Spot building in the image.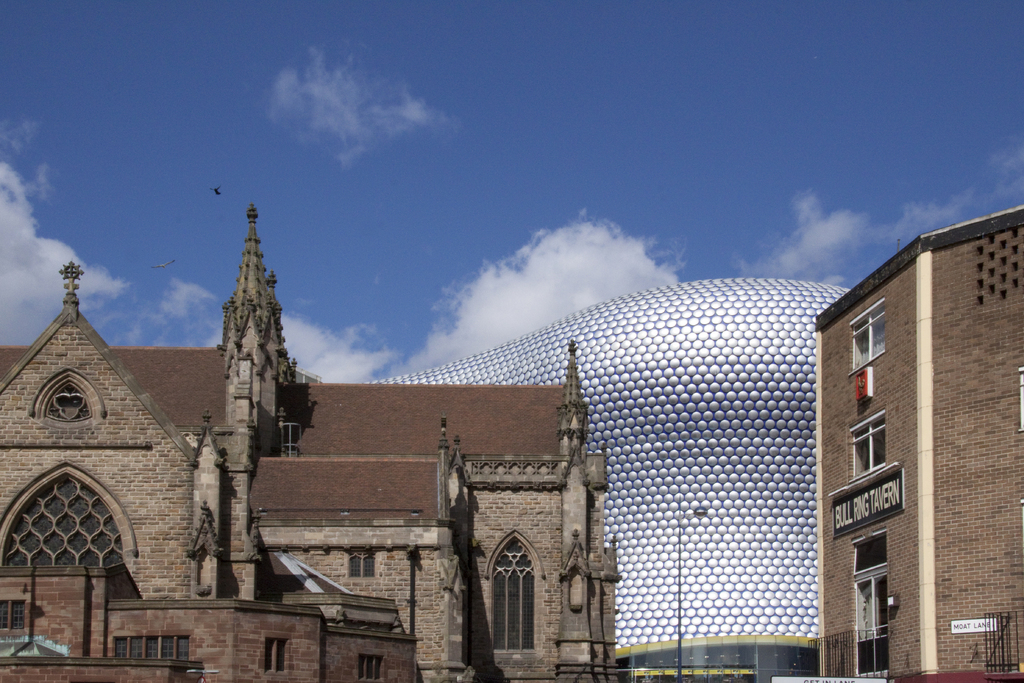
building found at crop(0, 199, 618, 682).
